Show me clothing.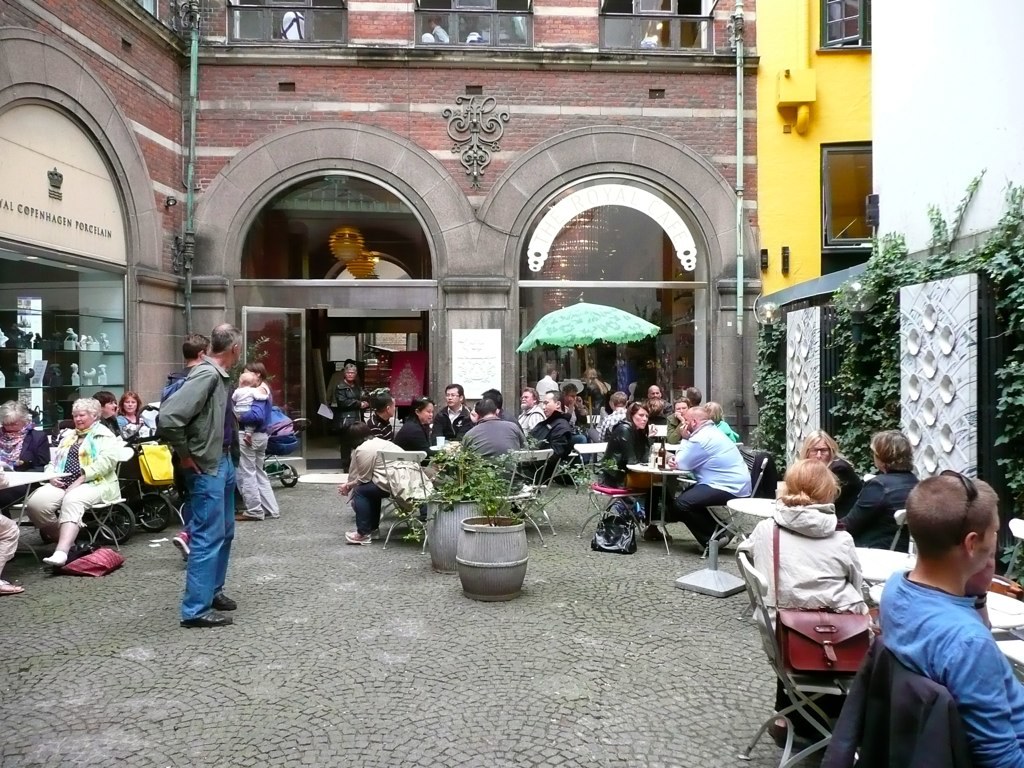
clothing is here: [235,384,280,517].
